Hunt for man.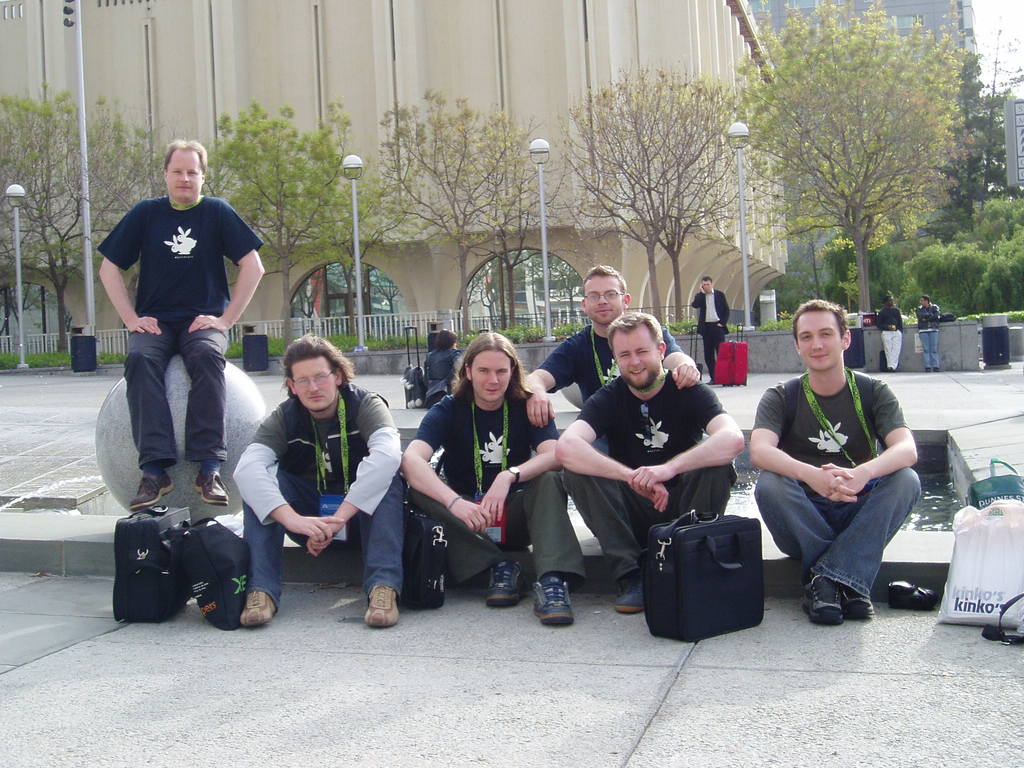
Hunted down at [527,266,701,428].
